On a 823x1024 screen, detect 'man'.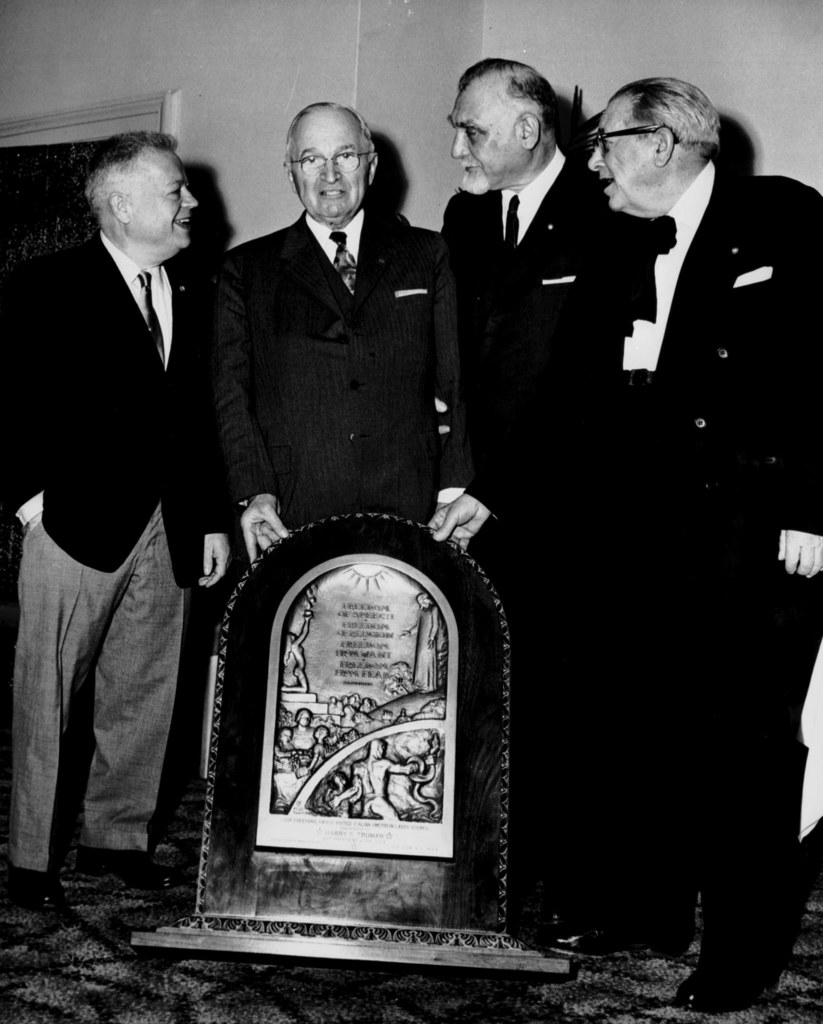
<box>432,55,661,927</box>.
